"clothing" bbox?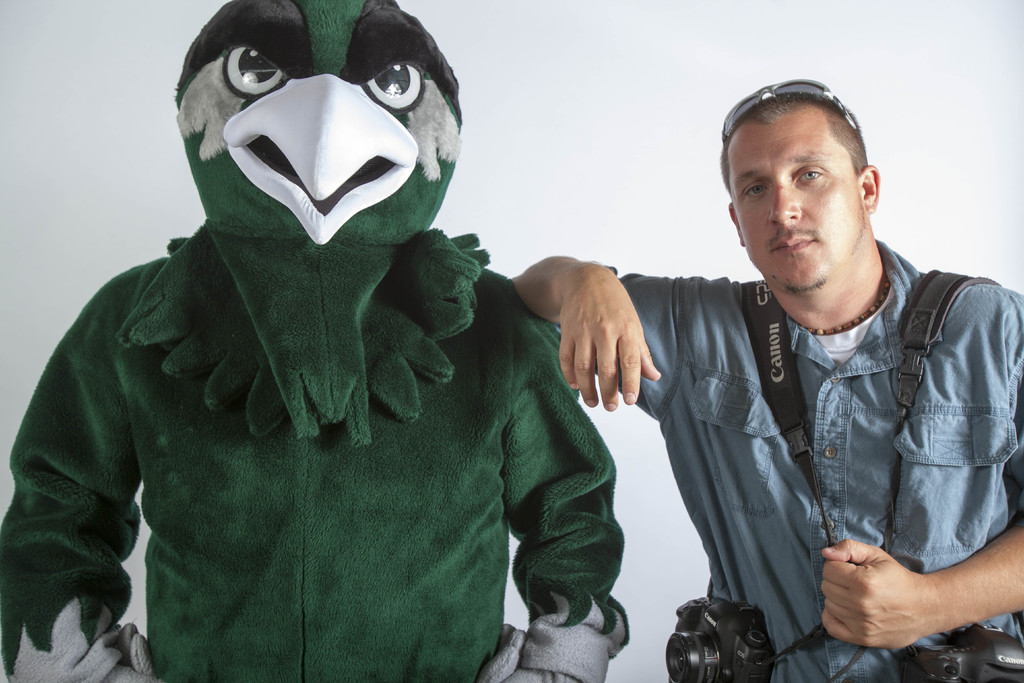
Rect(0, 0, 635, 682)
